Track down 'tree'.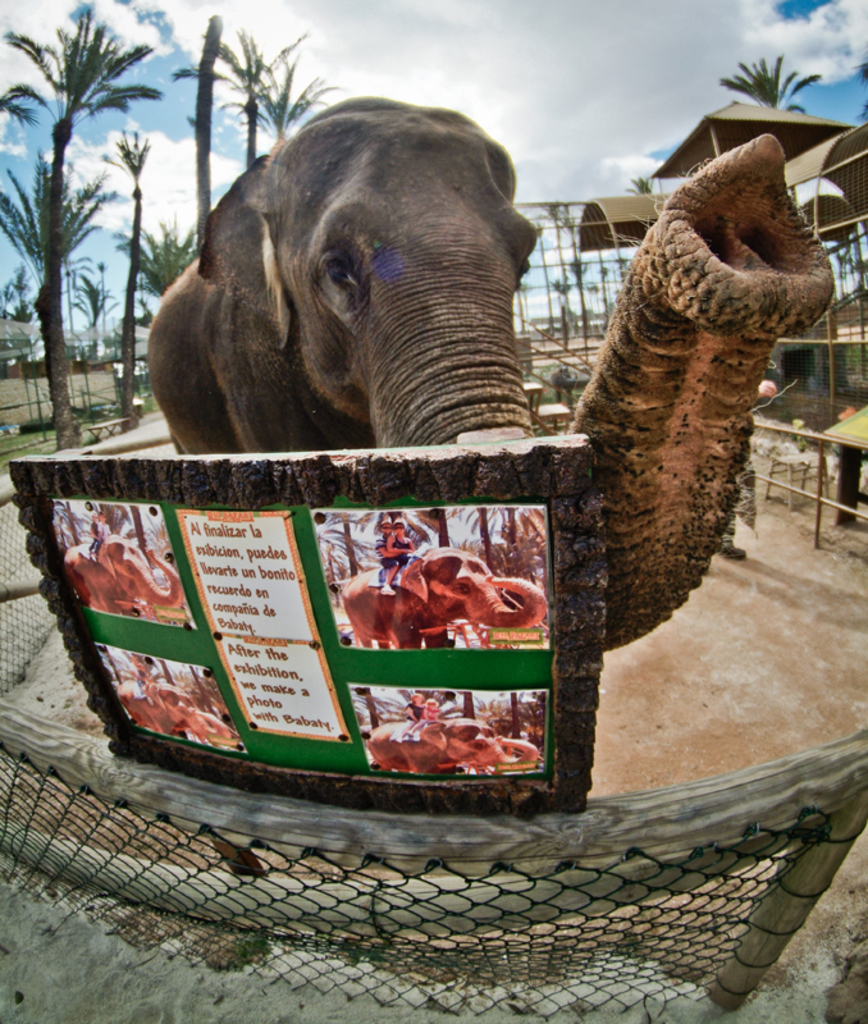
Tracked to <bbox>163, 0, 251, 246</bbox>.
